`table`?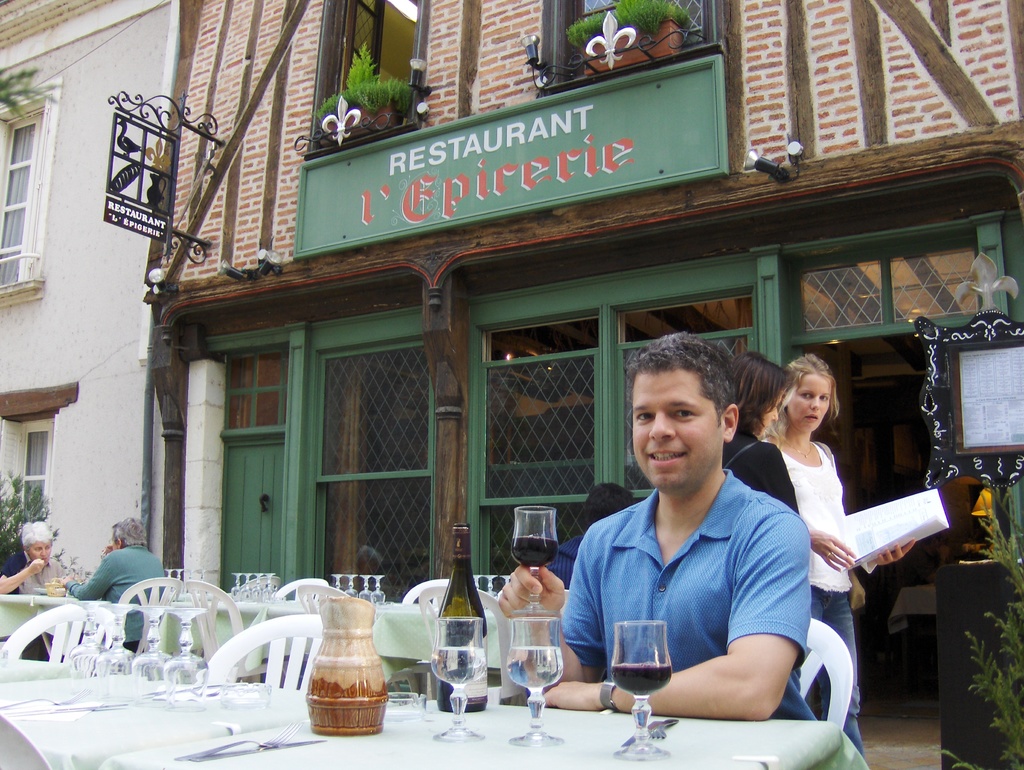
rect(0, 590, 114, 642)
